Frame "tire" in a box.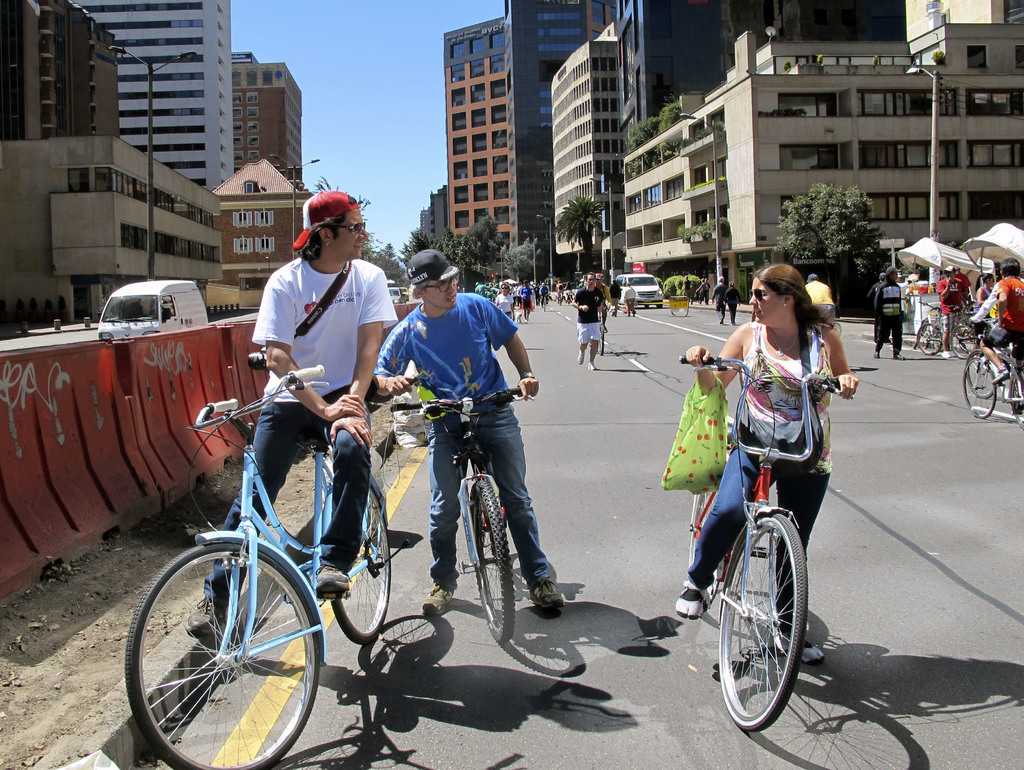
{"x1": 717, "y1": 512, "x2": 808, "y2": 733}.
